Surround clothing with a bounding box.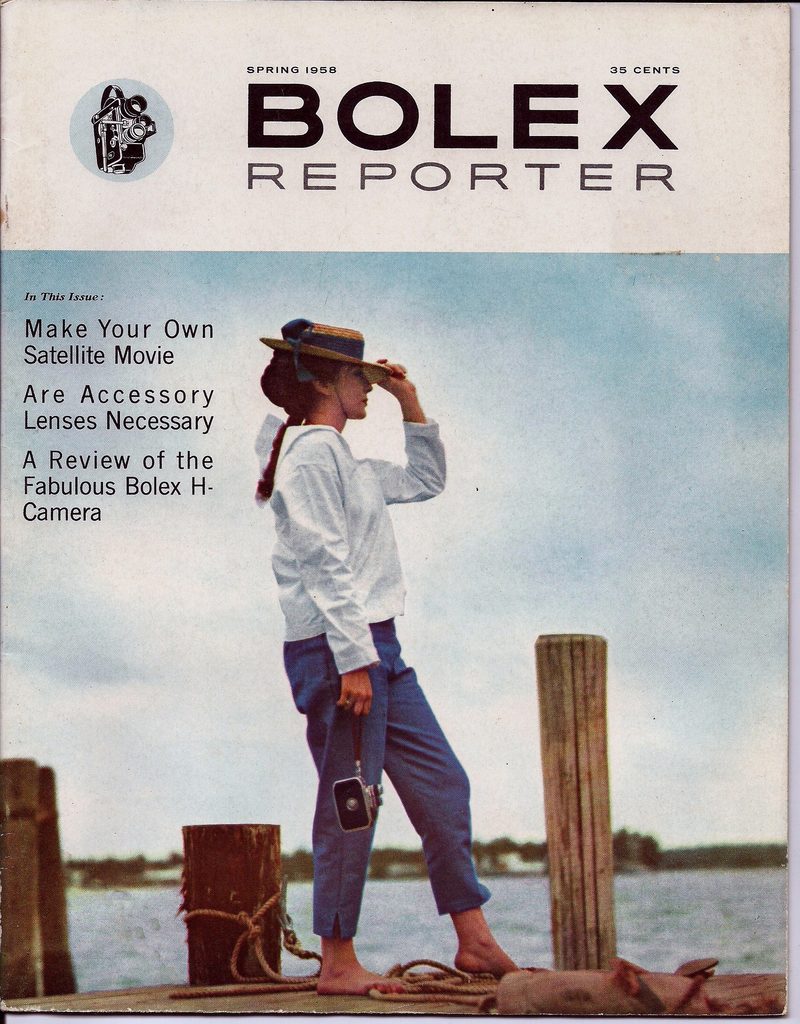
locate(244, 477, 521, 925).
